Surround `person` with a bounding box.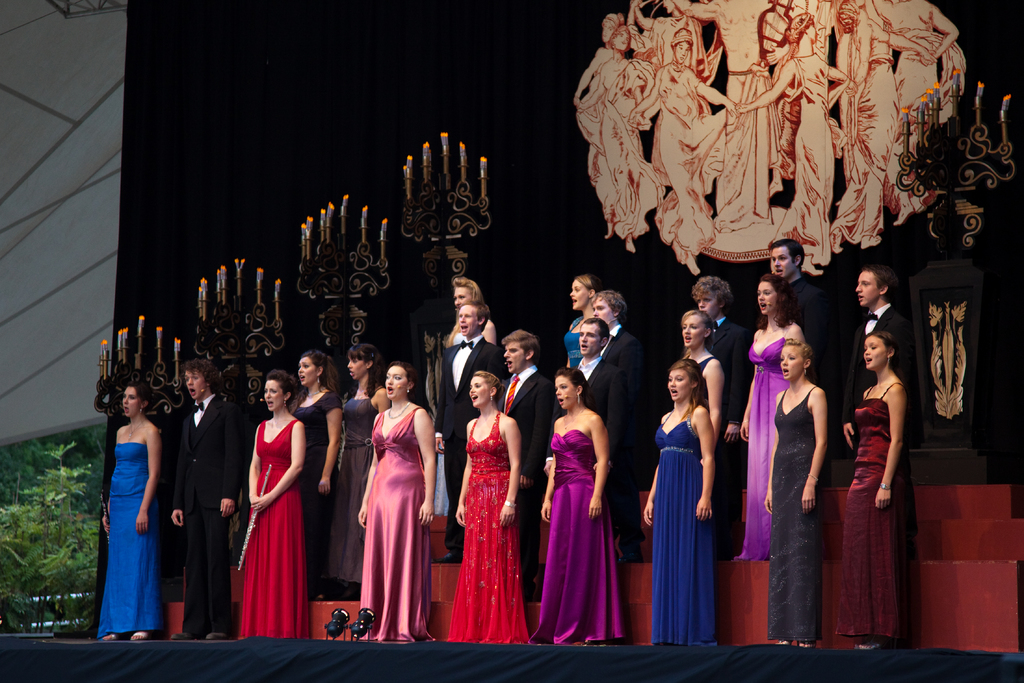
BBox(589, 285, 640, 402).
